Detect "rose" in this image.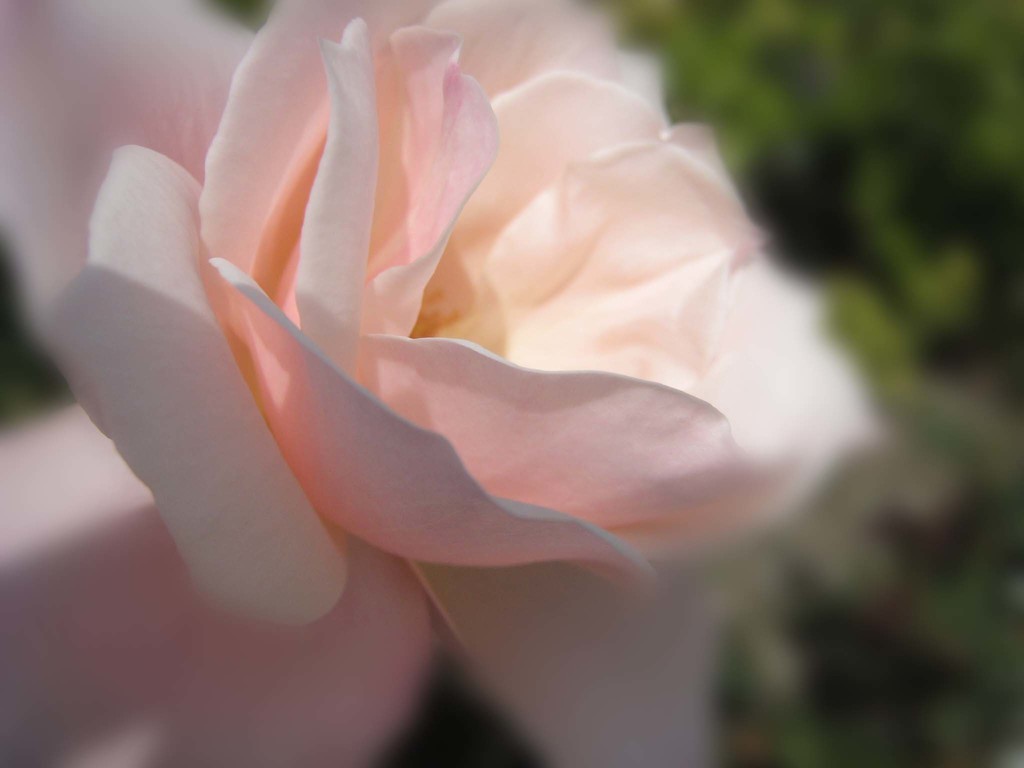
Detection: 0, 0, 900, 767.
